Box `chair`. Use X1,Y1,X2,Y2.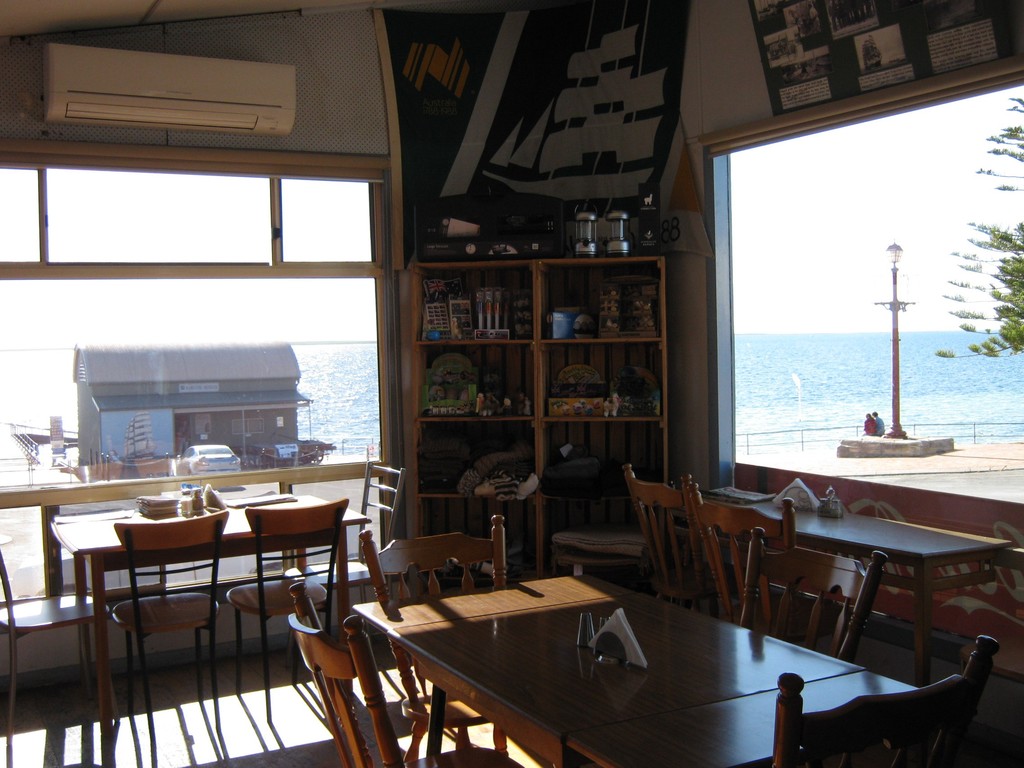
287,456,408,685.
